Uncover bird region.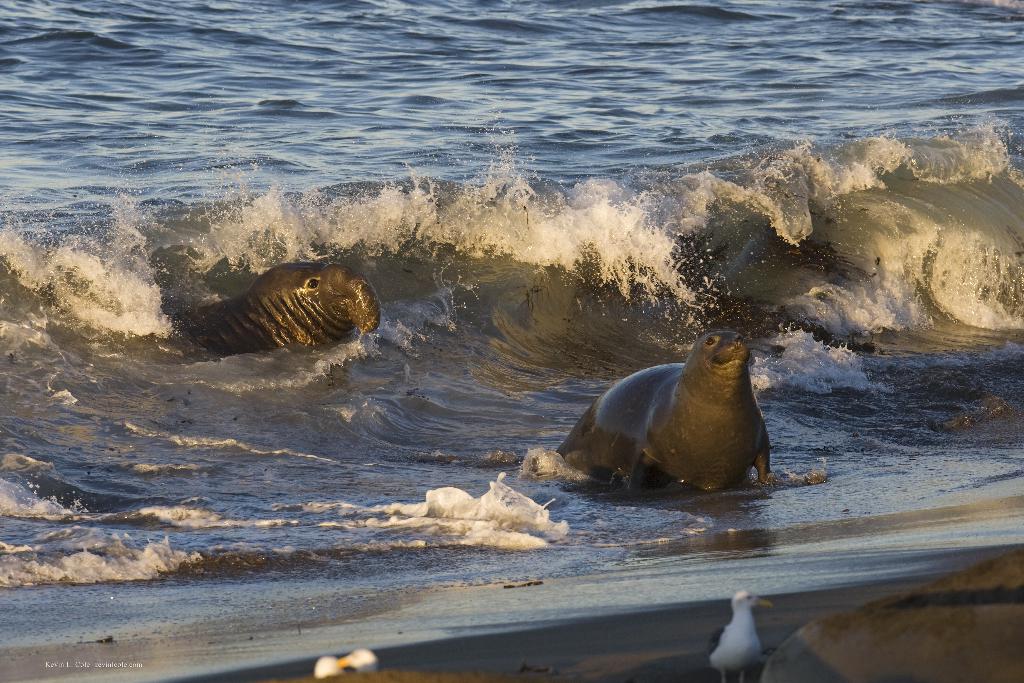
Uncovered: l=315, t=655, r=344, b=679.
